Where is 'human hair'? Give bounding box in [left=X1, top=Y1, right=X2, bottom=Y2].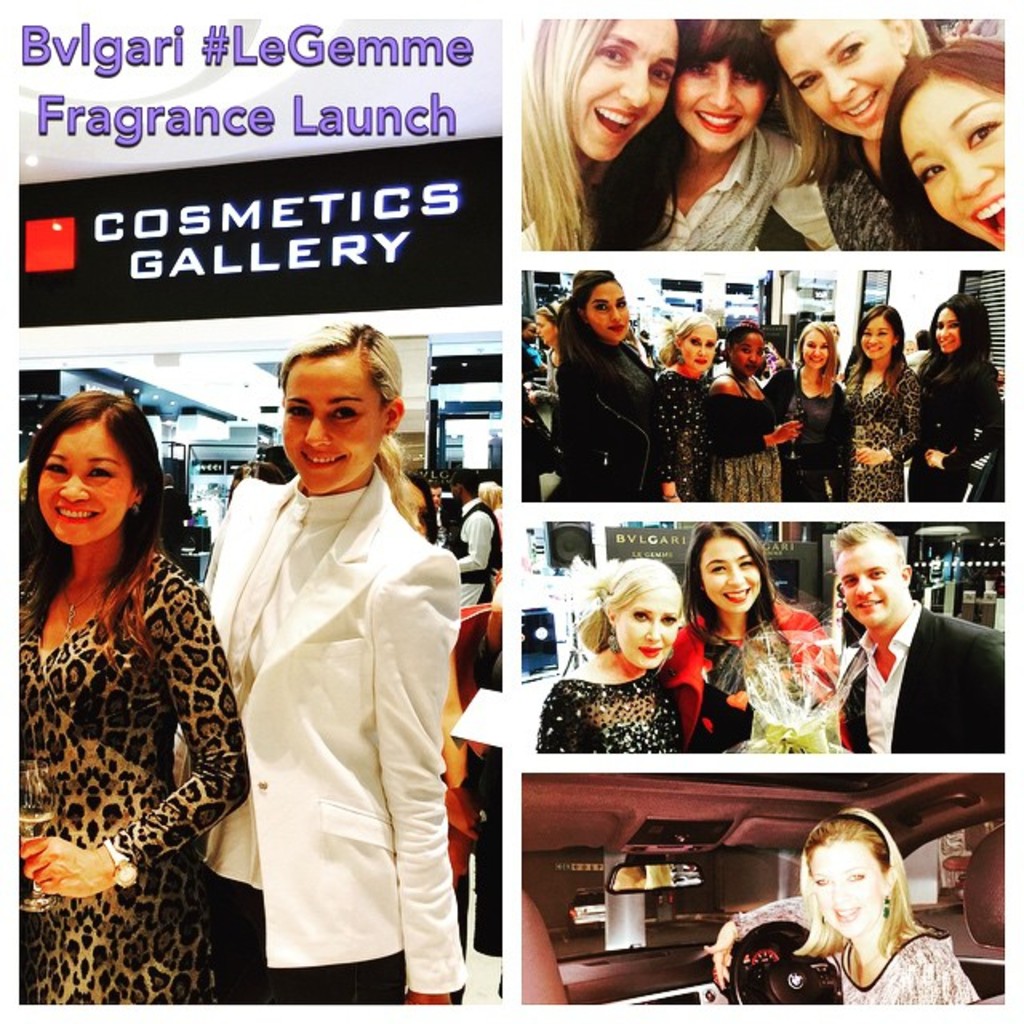
[left=682, top=522, right=794, bottom=656].
